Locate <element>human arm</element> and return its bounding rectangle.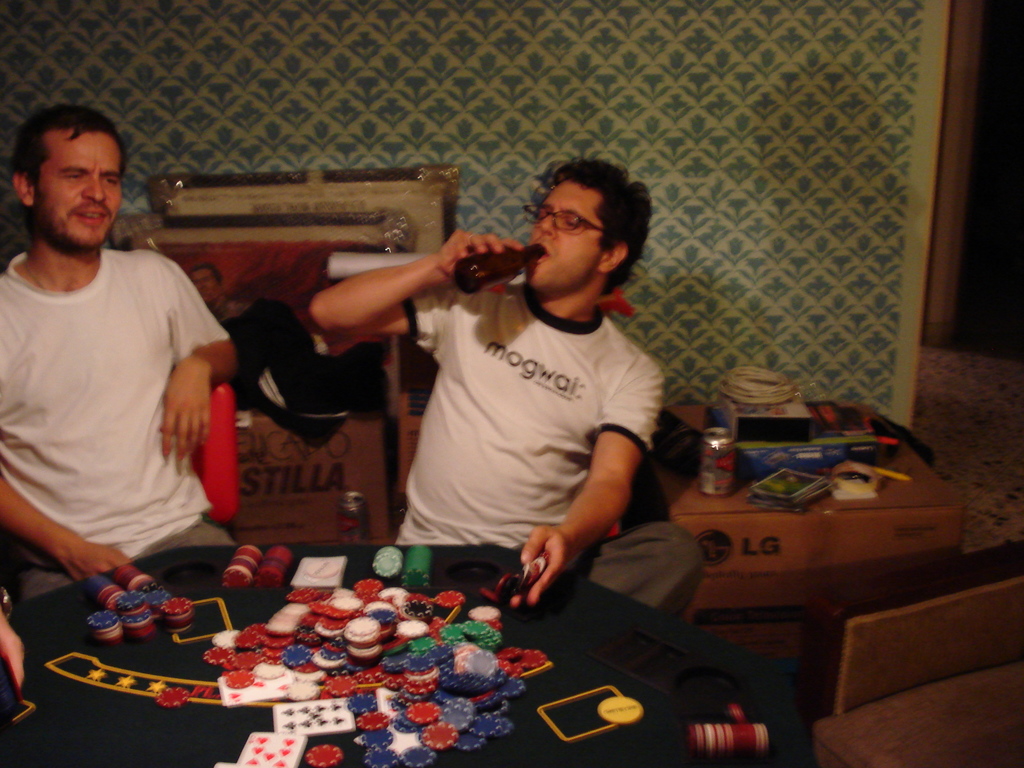
[278,232,506,371].
